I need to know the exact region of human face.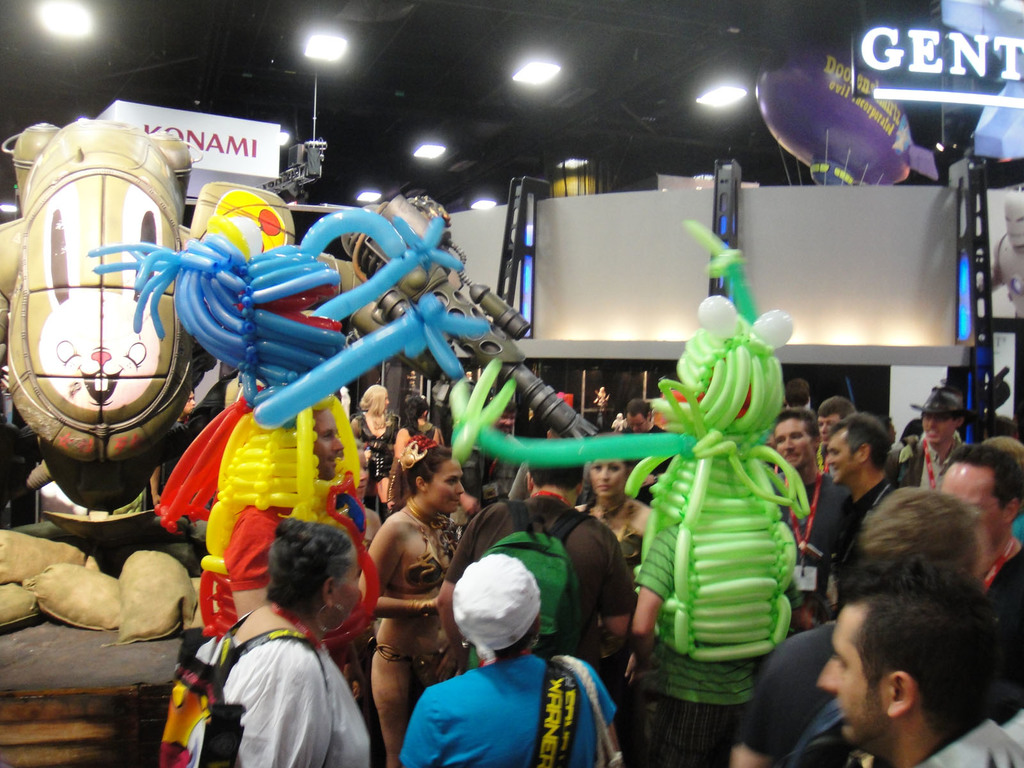
Region: left=816, top=598, right=885, bottom=753.
